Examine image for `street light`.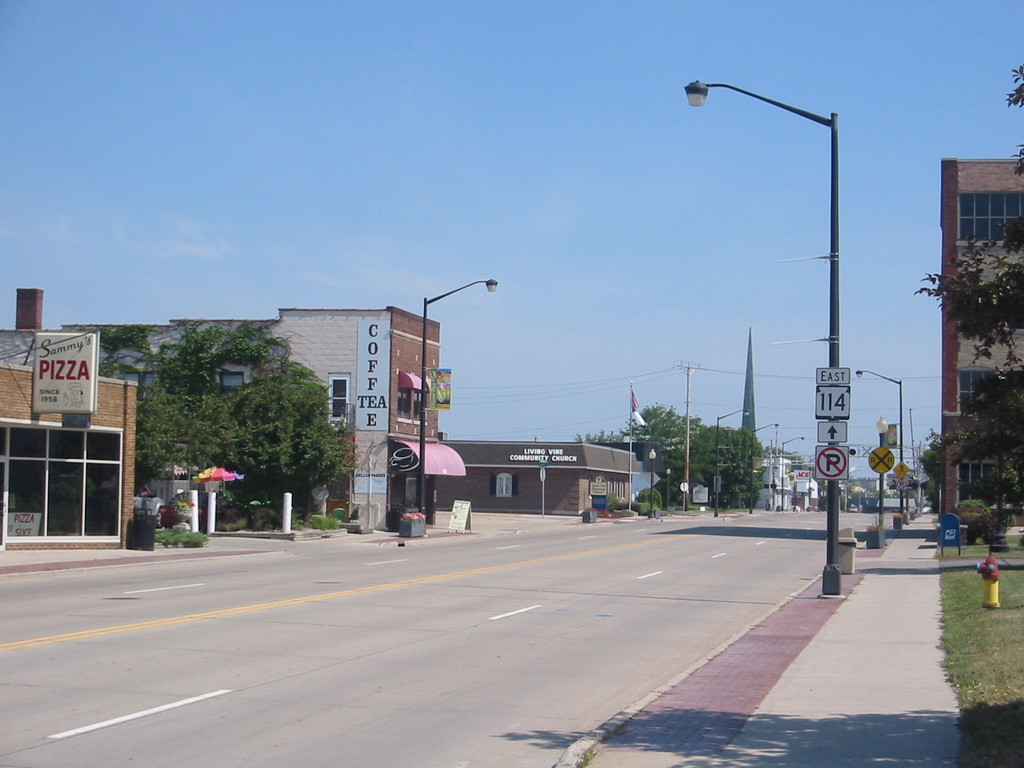
Examination result: select_region(420, 275, 501, 520).
